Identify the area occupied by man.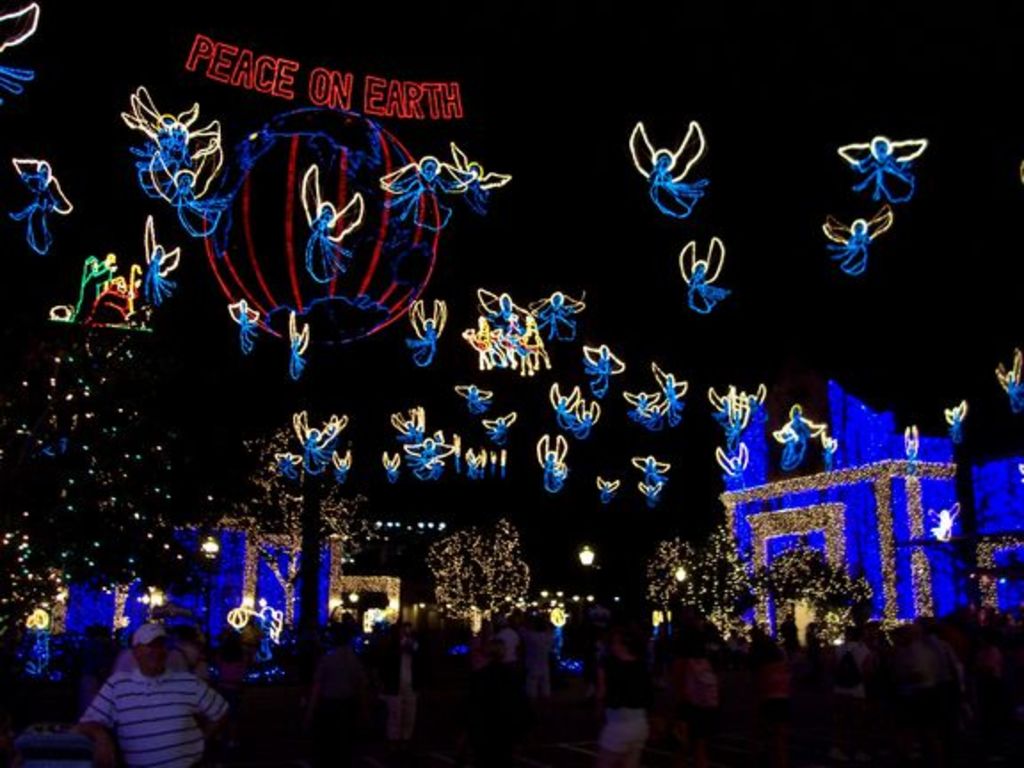
Area: (left=153, top=624, right=213, bottom=702).
